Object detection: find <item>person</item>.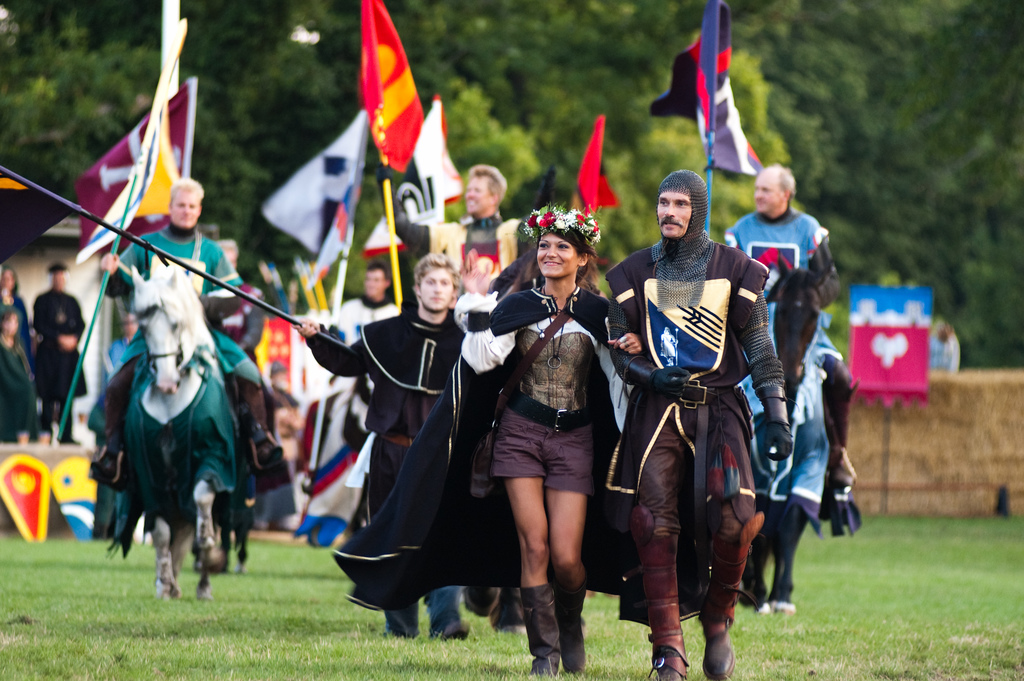
rect(628, 163, 792, 660).
